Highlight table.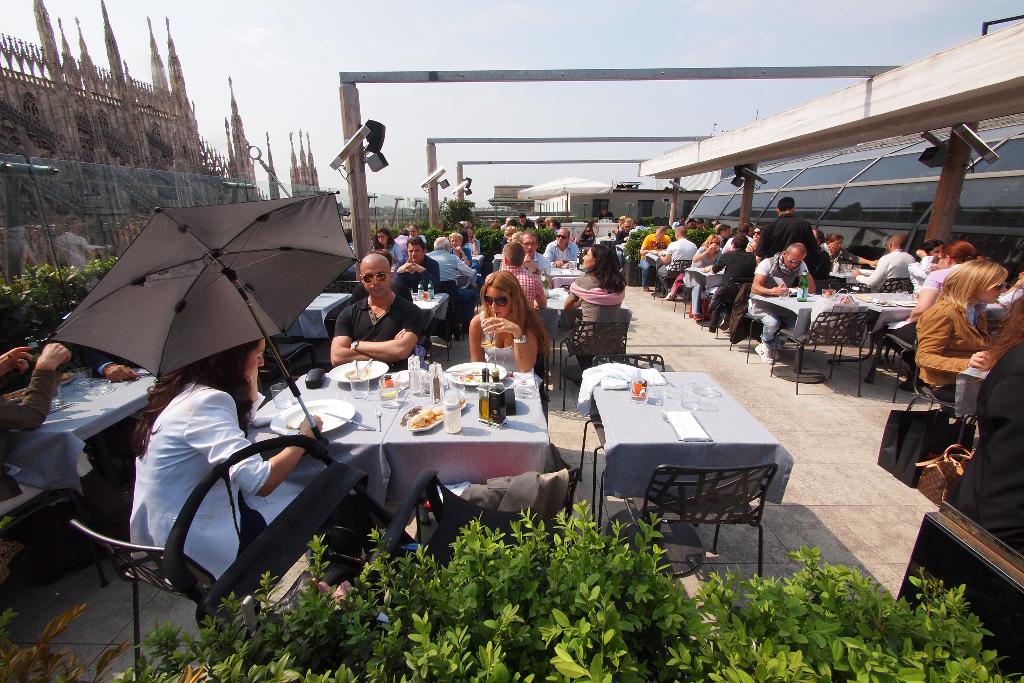
Highlighted region: {"x1": 851, "y1": 291, "x2": 918, "y2": 366}.
